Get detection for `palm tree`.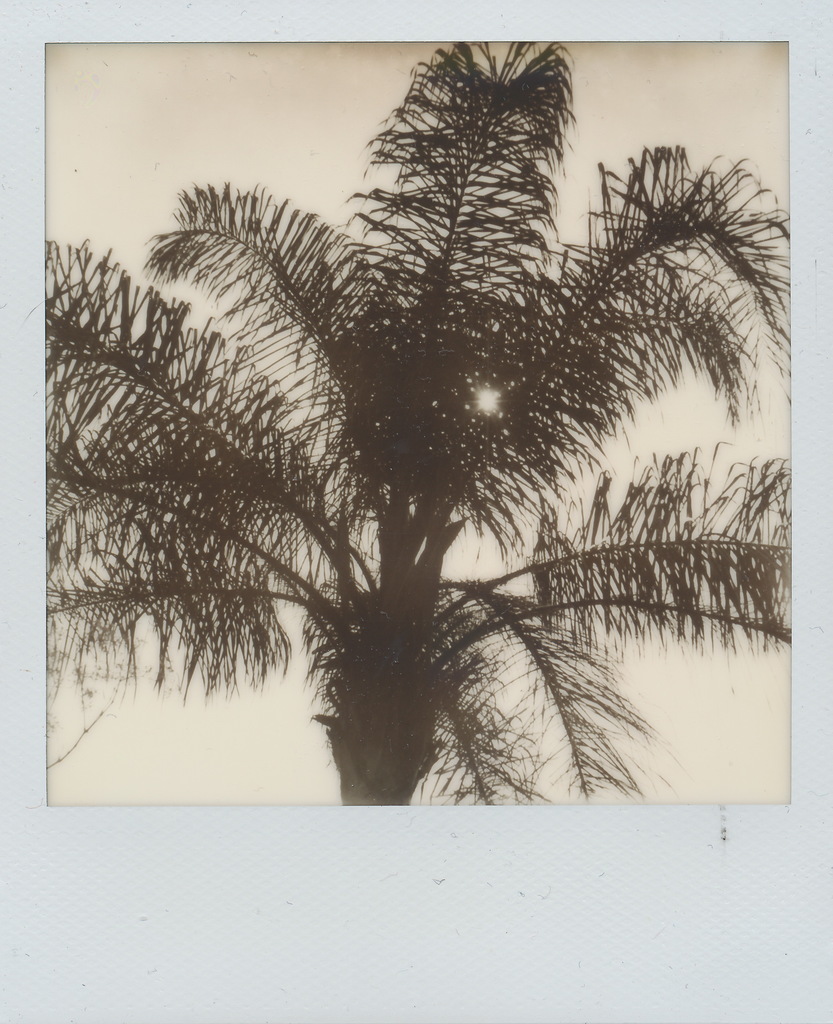
Detection: l=51, t=109, r=742, b=840.
